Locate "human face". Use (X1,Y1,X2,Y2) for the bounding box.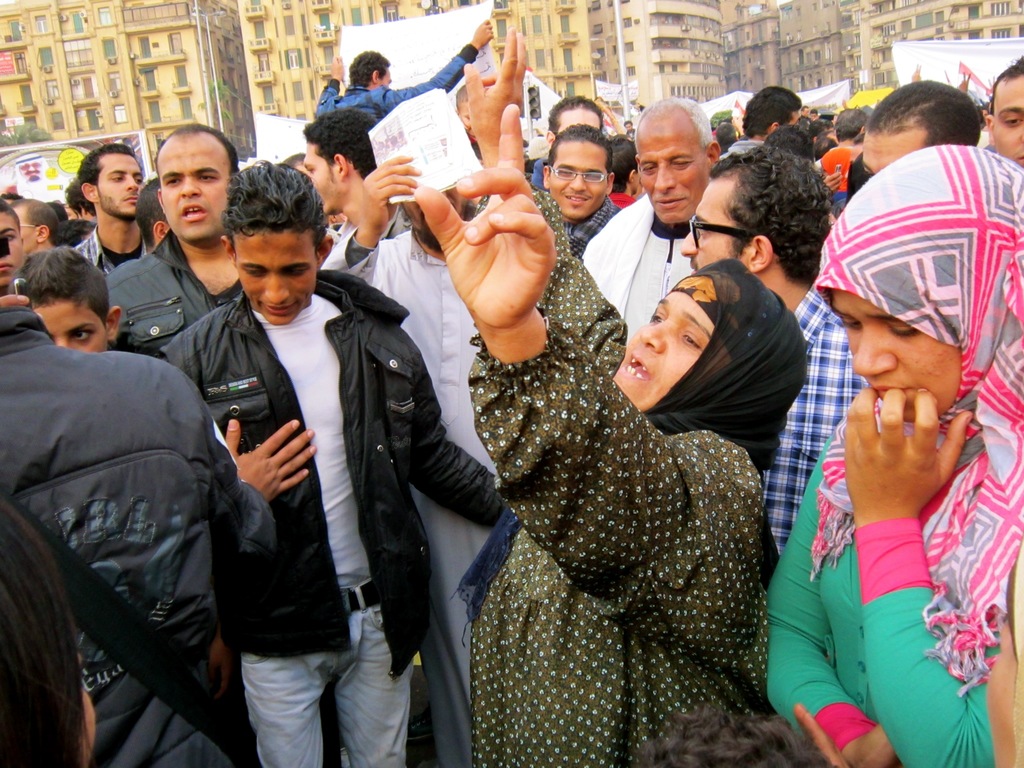
(97,148,147,210).
